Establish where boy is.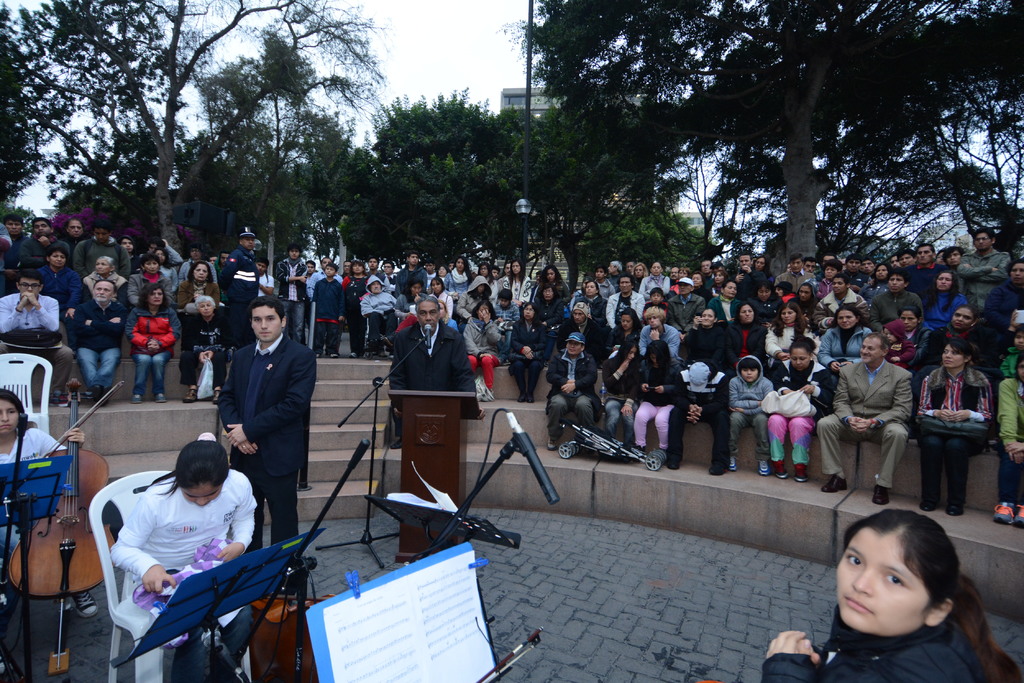
Established at 493, 288, 519, 360.
